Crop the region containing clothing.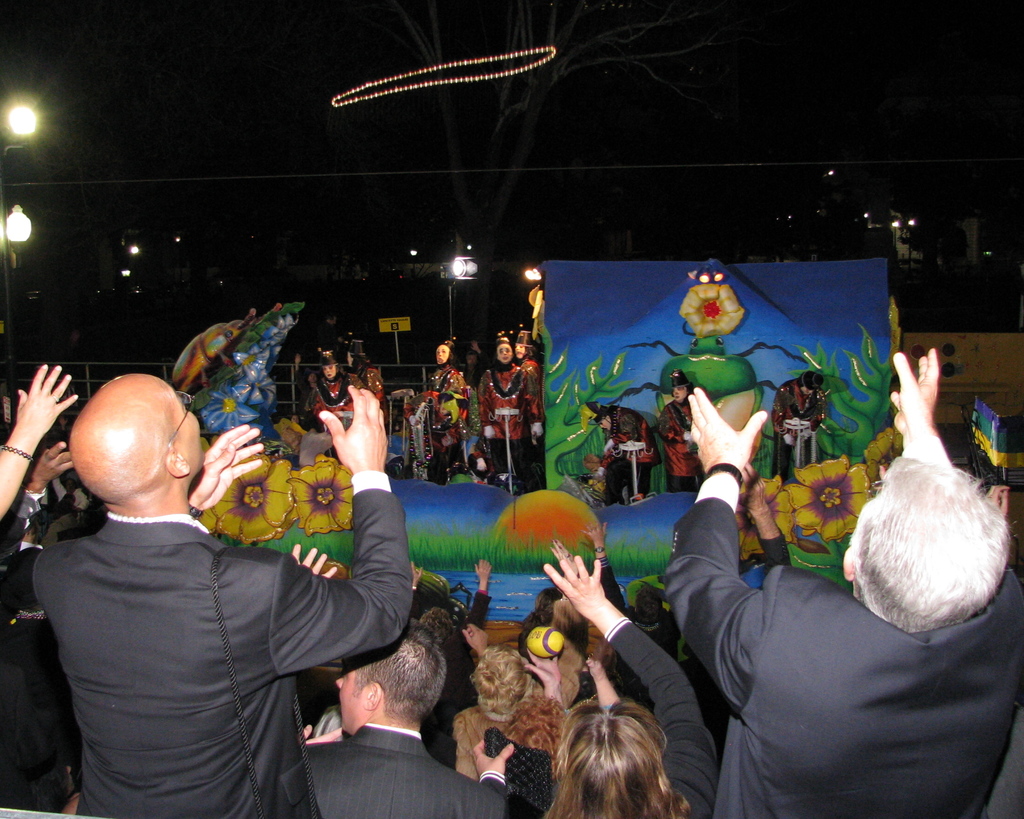
Crop region: (left=475, top=612, right=724, bottom=818).
